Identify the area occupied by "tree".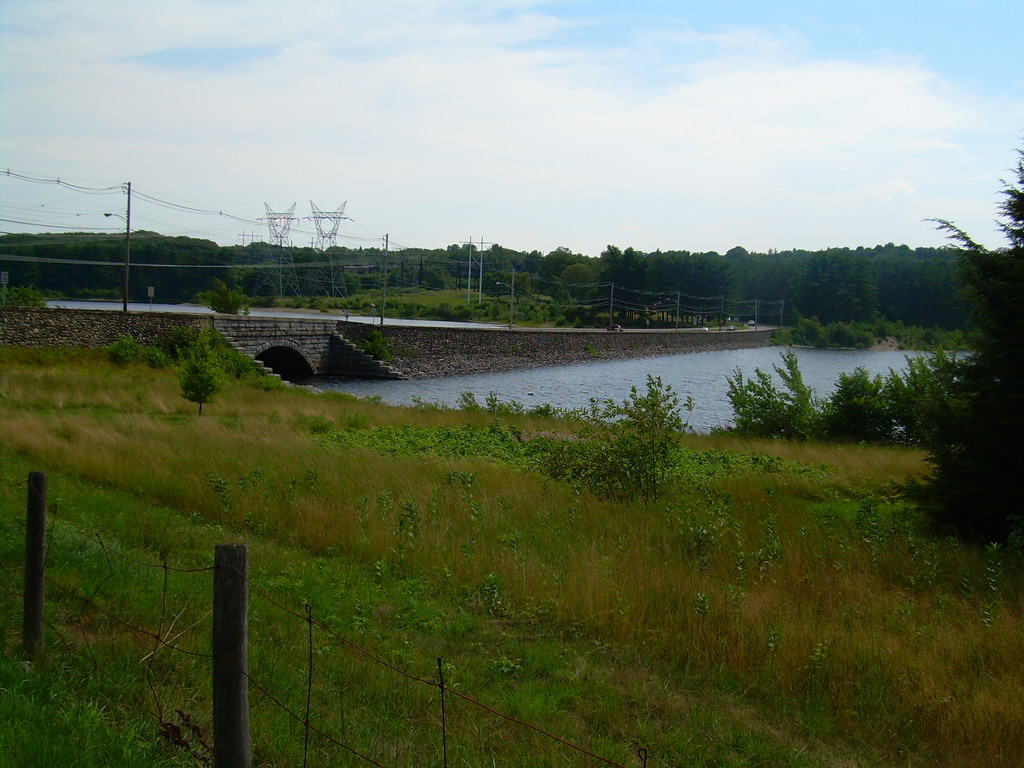
Area: region(891, 154, 1021, 536).
